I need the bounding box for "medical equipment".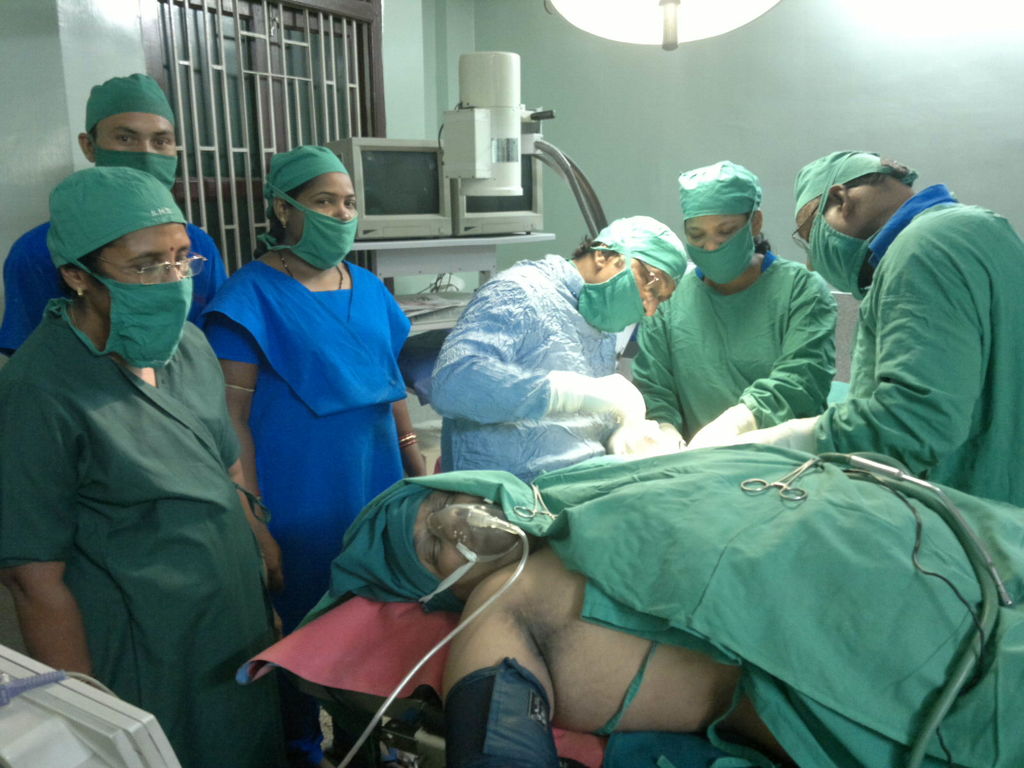
Here it is: 746,456,825,503.
